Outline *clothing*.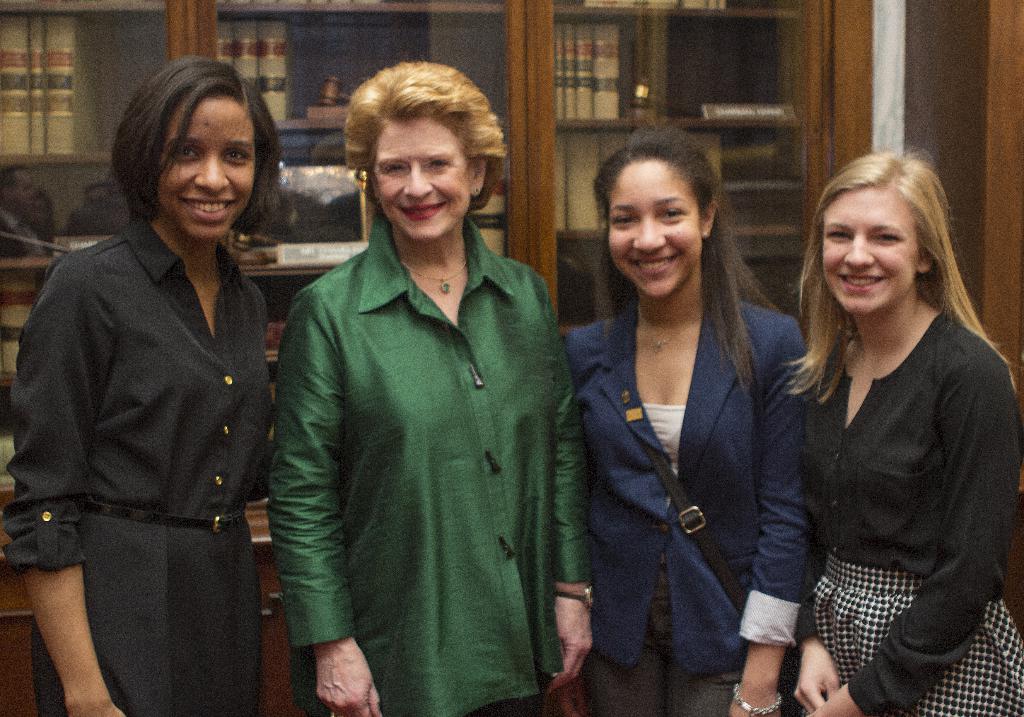
Outline: x1=269, y1=202, x2=593, y2=716.
